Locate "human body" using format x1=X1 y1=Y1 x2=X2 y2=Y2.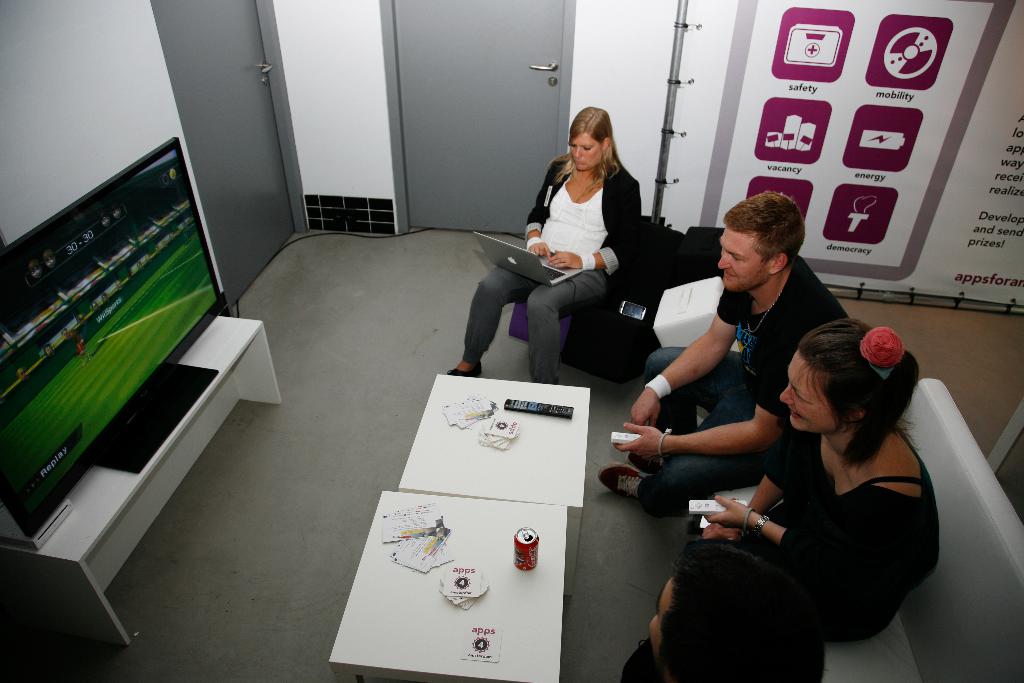
x1=595 y1=185 x2=844 y2=516.
